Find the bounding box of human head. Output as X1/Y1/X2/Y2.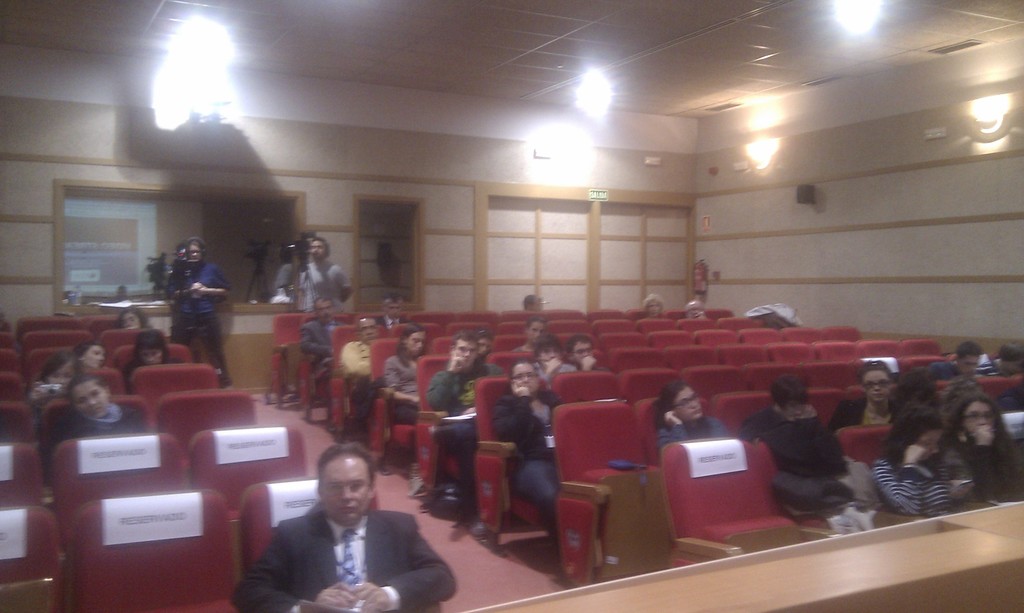
358/315/379/344.
